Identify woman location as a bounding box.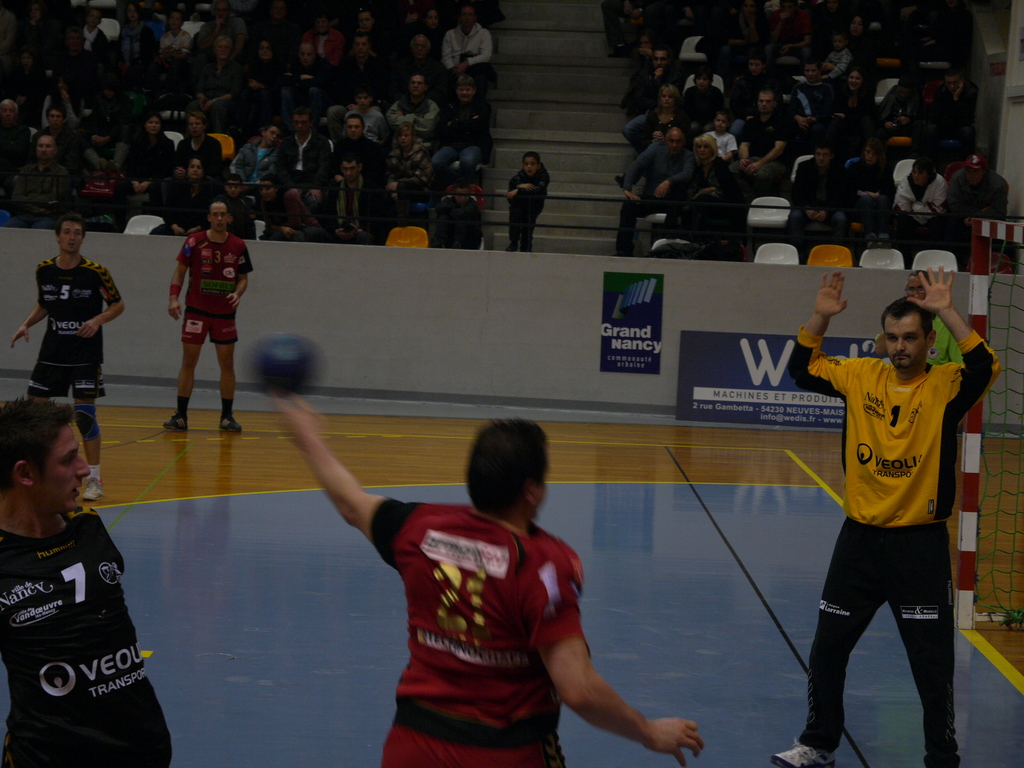
box(694, 136, 733, 226).
